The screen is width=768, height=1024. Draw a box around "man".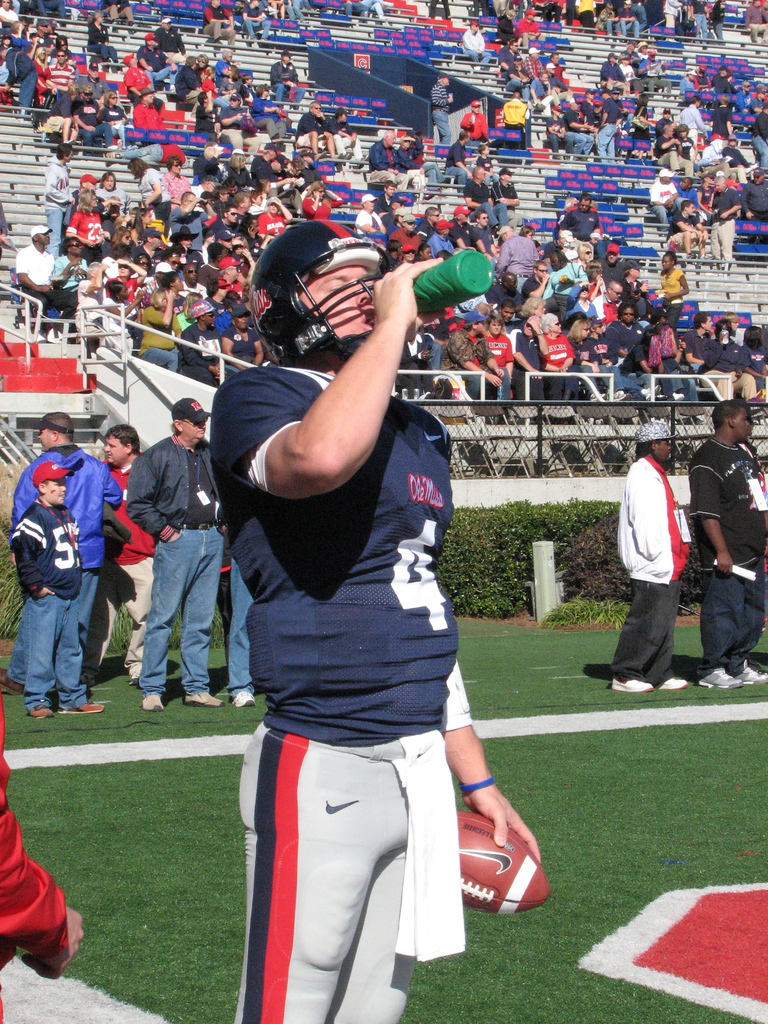
crop(748, 0, 767, 44).
